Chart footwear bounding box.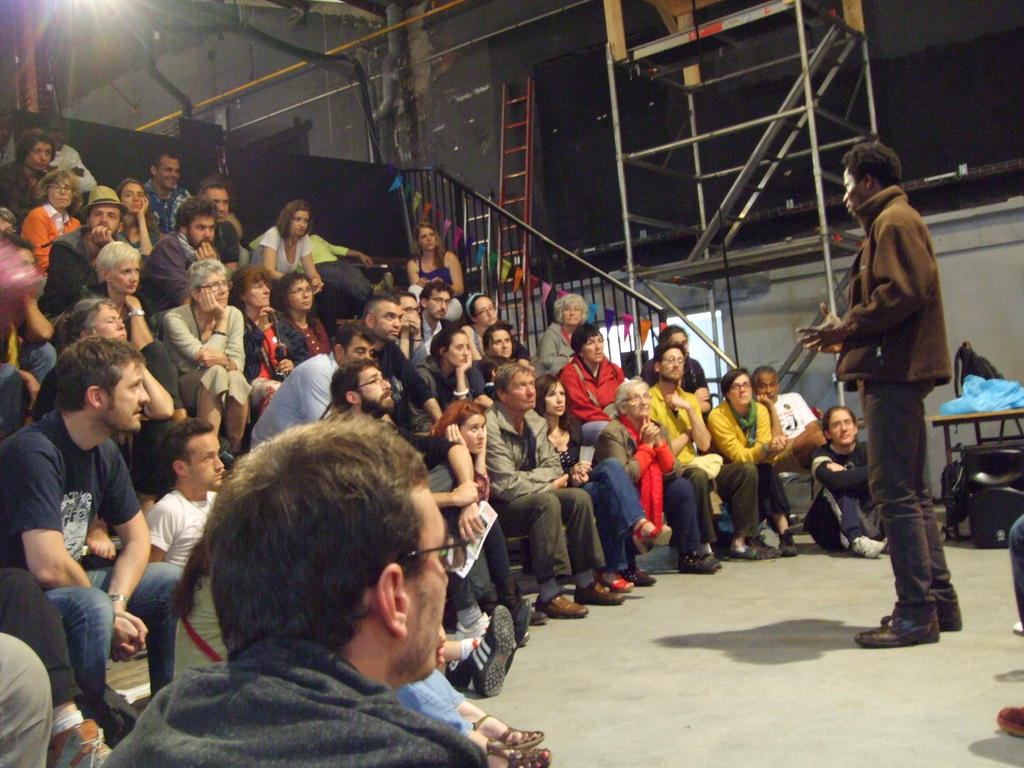
Charted: (1007, 622, 1023, 639).
